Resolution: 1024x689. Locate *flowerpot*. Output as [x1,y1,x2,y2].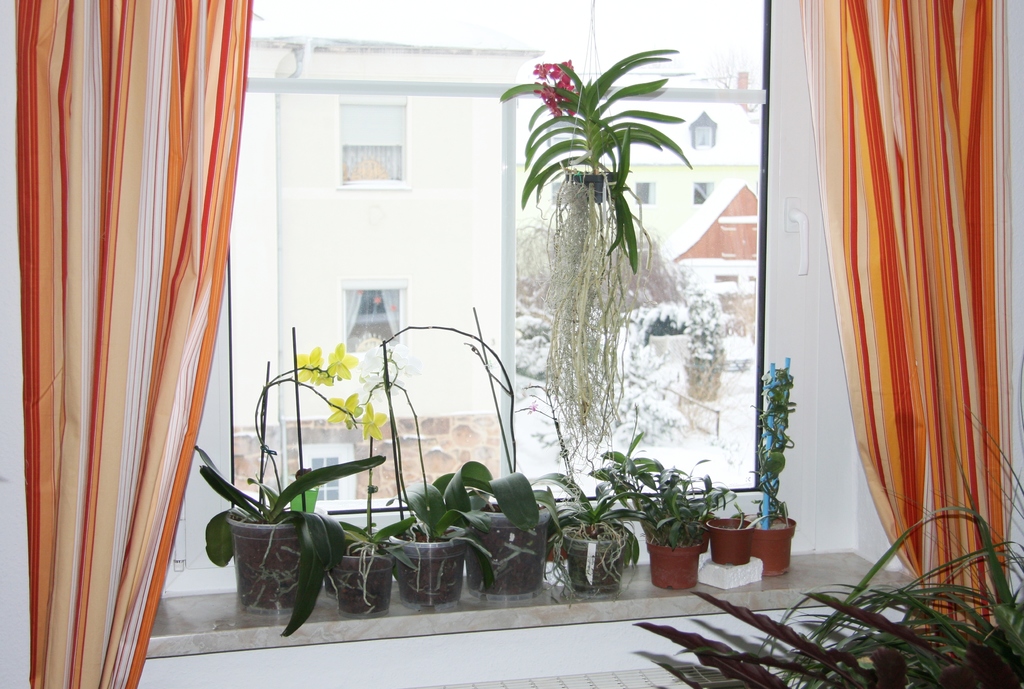
[463,507,552,601].
